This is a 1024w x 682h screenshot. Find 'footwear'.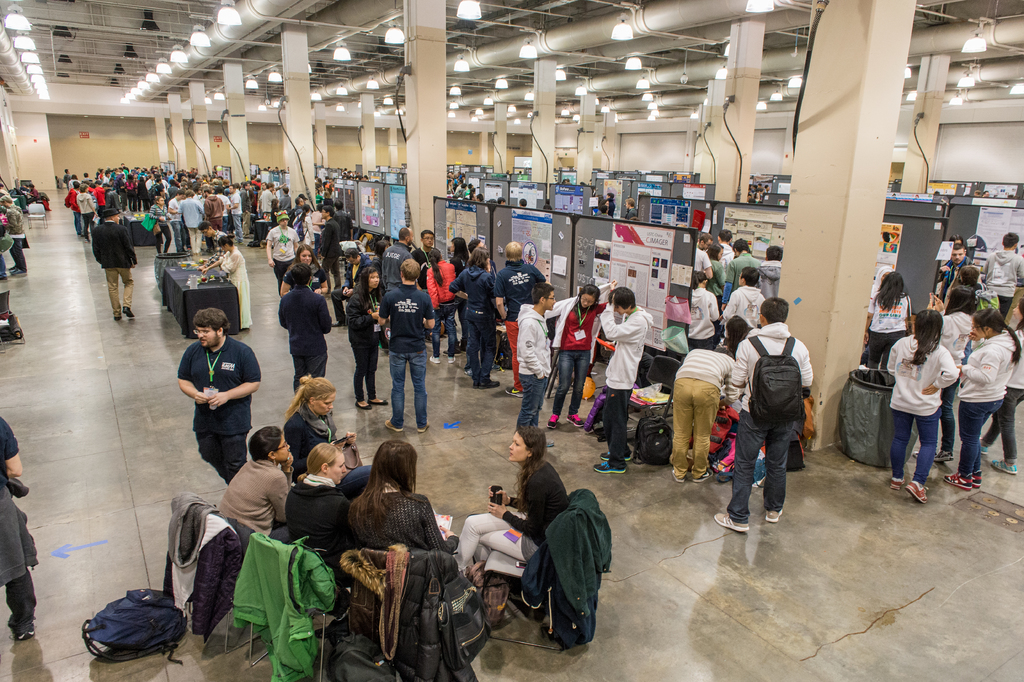
Bounding box: bbox(194, 250, 201, 256).
